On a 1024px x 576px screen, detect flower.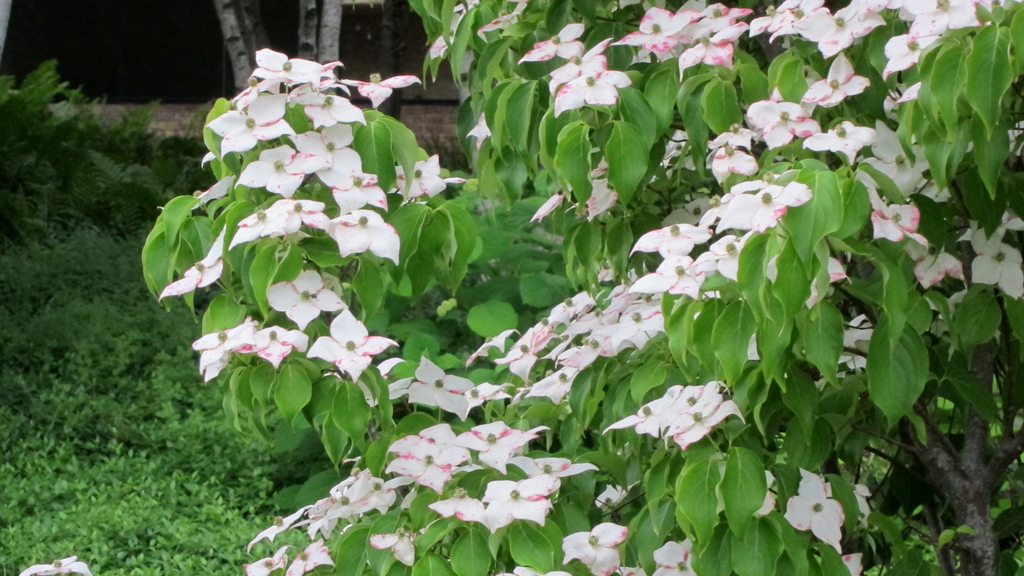
{"x1": 629, "y1": 224, "x2": 719, "y2": 258}.
